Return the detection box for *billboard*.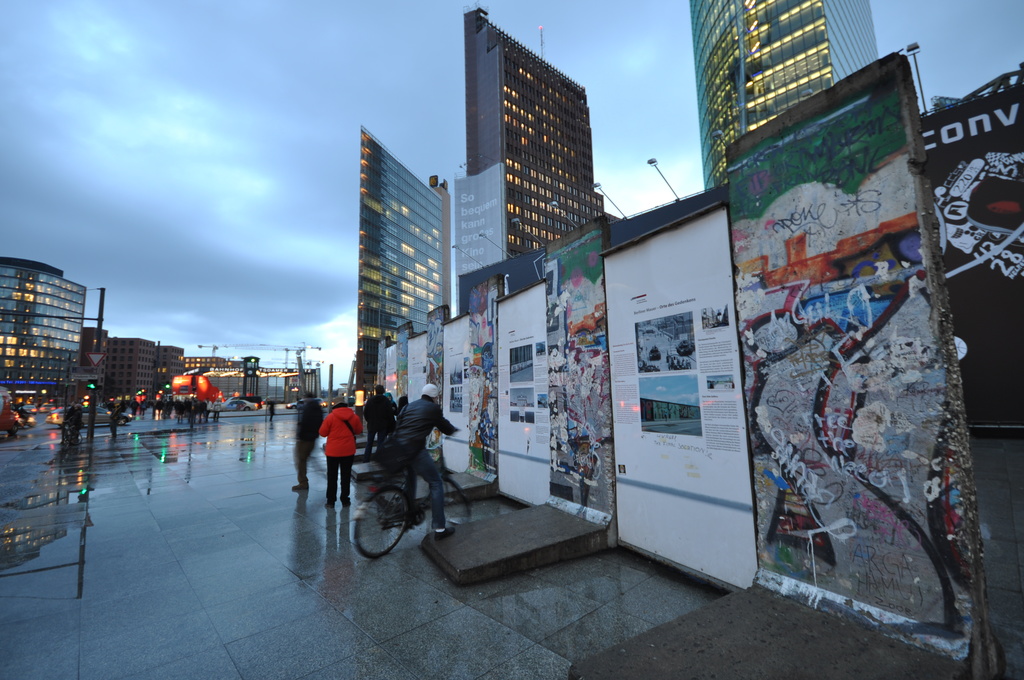
<region>451, 165, 509, 316</region>.
